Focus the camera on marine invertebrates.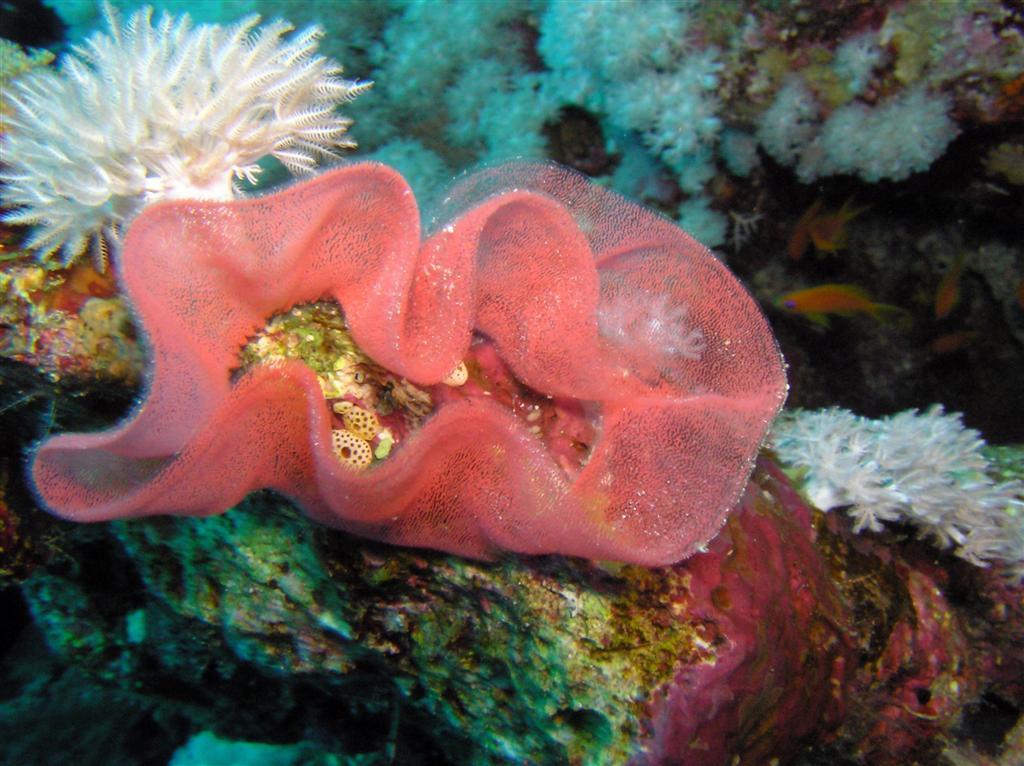
Focus region: 0, 1, 395, 286.
